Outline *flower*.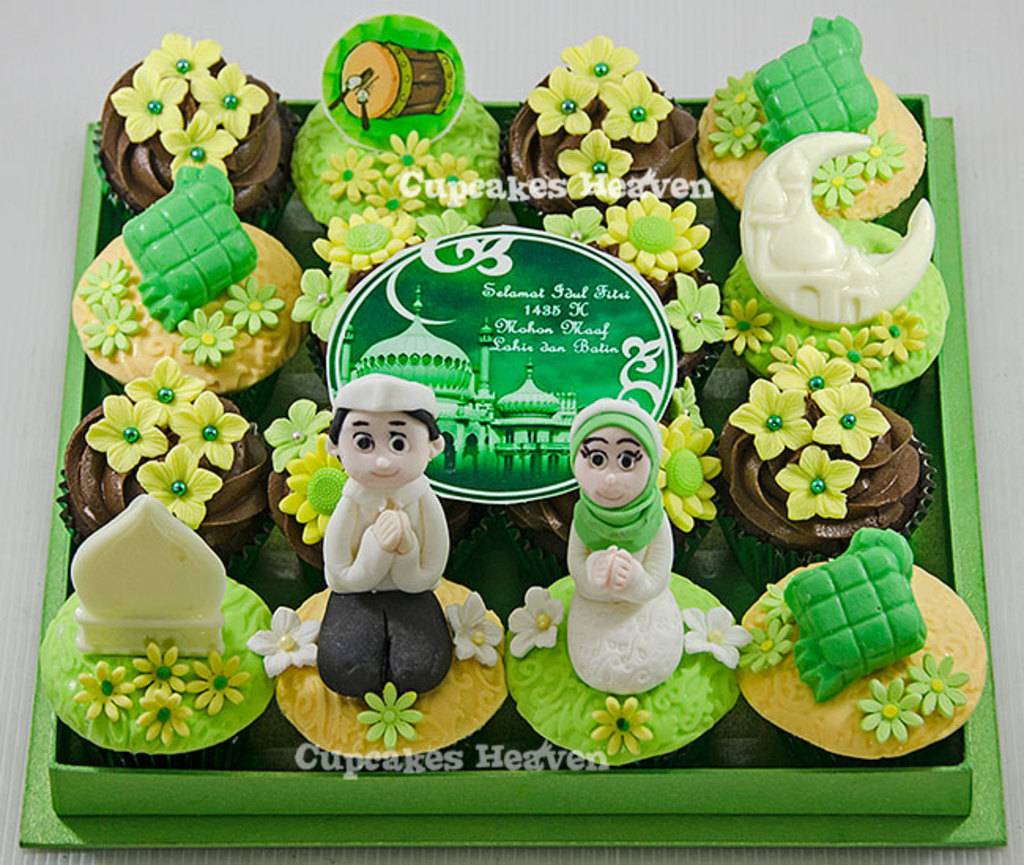
Outline: [left=777, top=444, right=862, bottom=523].
